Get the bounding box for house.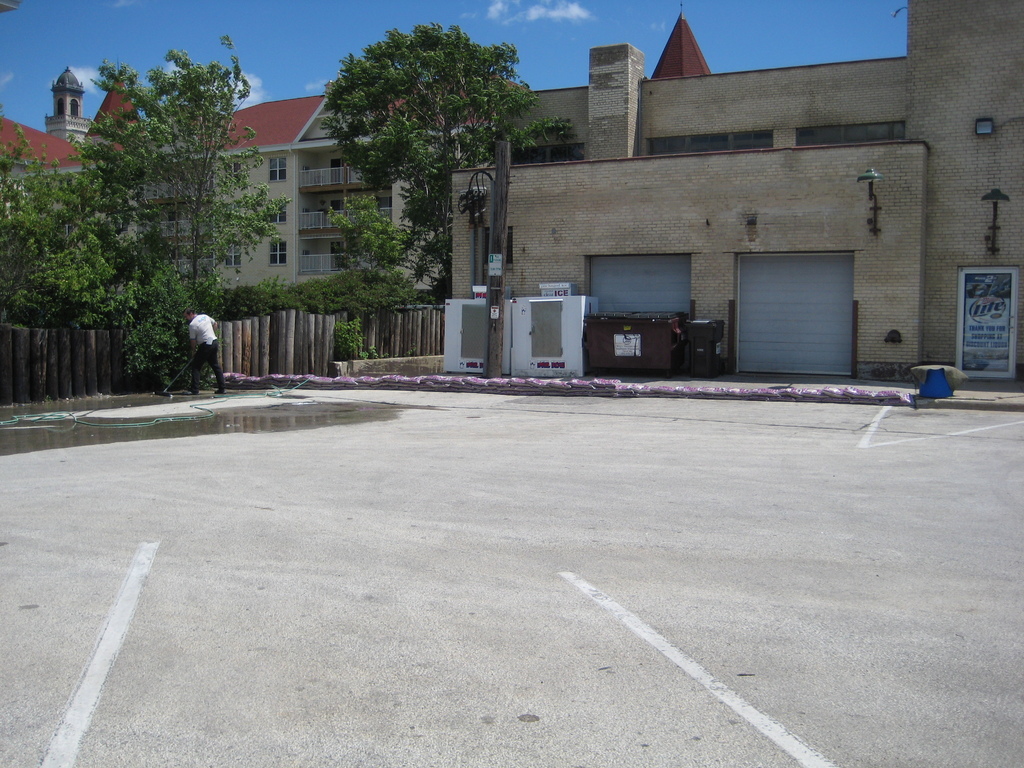
[left=456, top=7, right=1023, bottom=387].
